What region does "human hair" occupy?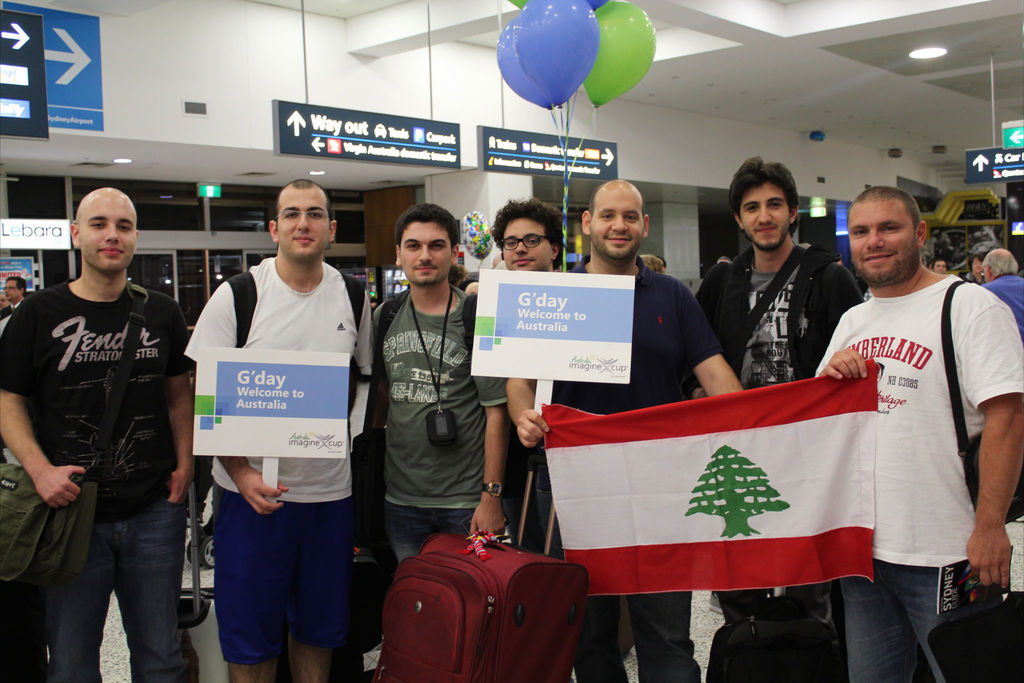
left=726, top=154, right=801, bottom=246.
